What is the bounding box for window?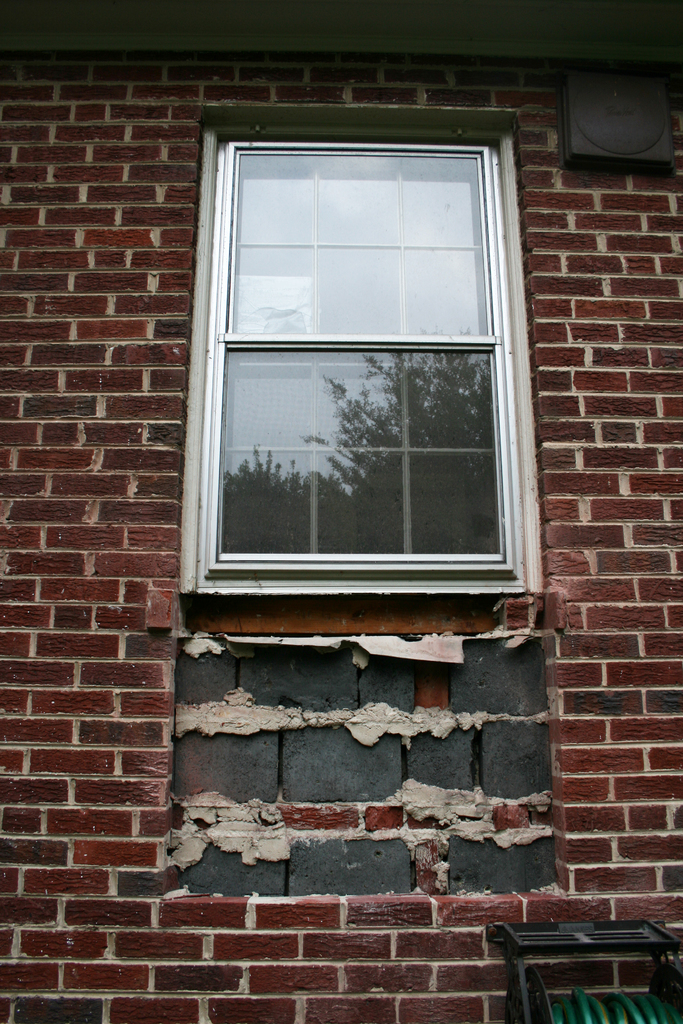
[left=195, top=109, right=533, bottom=624].
